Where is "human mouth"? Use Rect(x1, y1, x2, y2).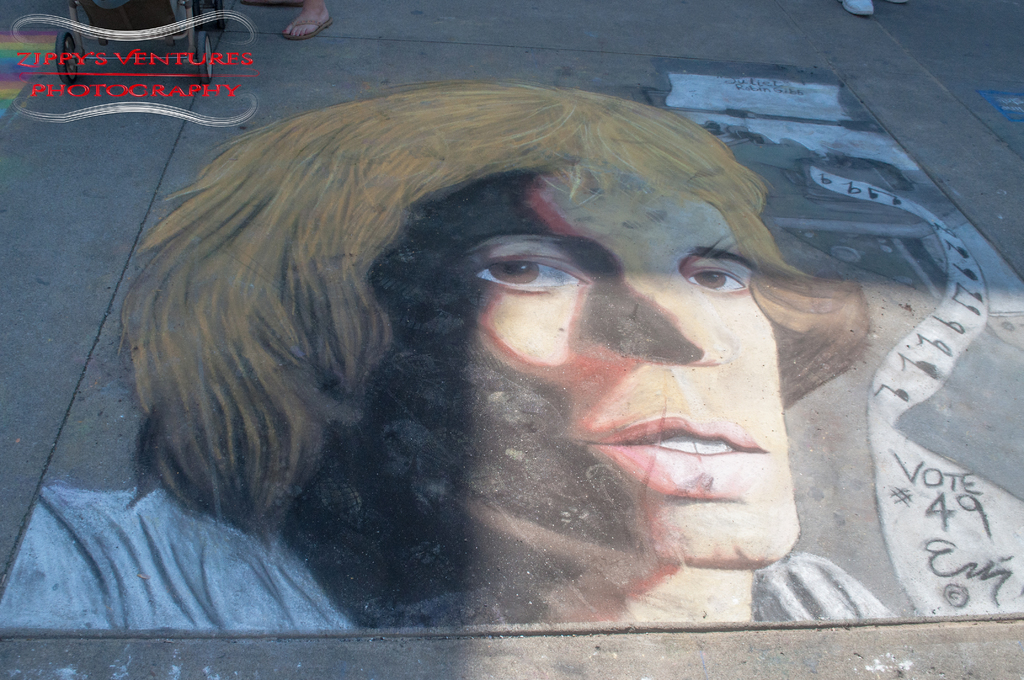
Rect(634, 429, 765, 508).
